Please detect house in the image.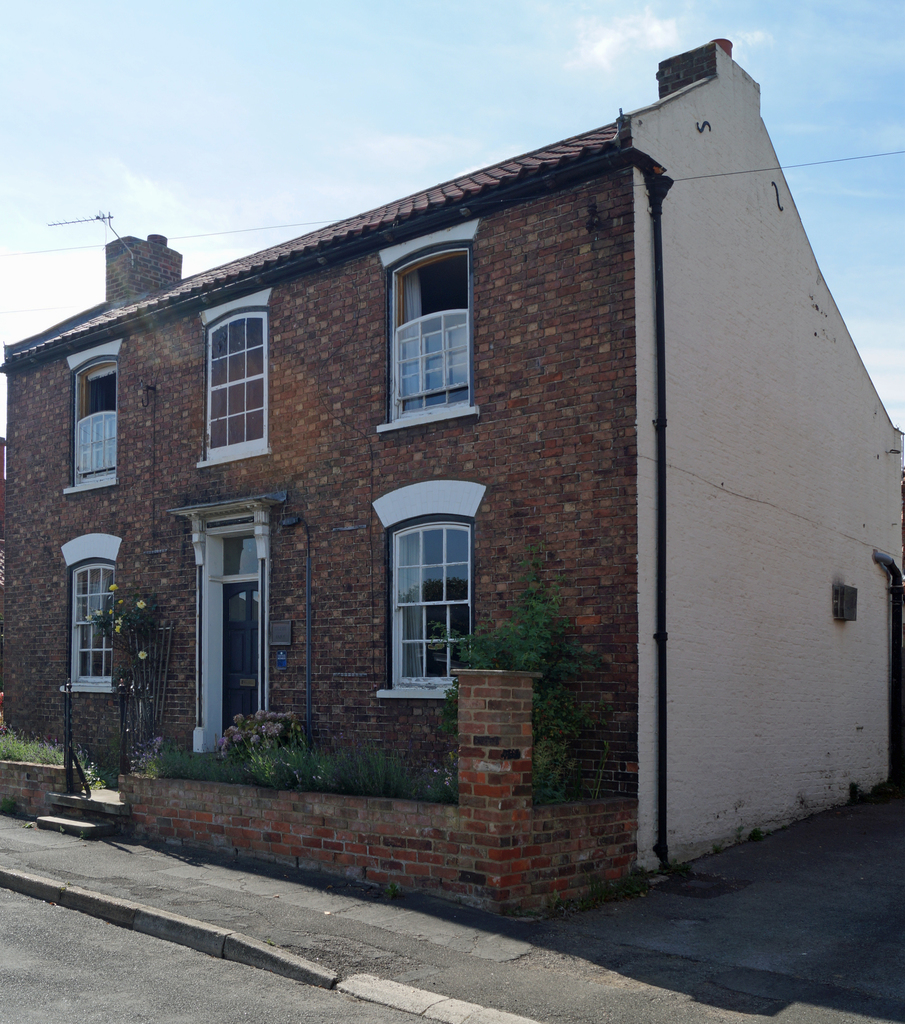
[x1=0, y1=35, x2=904, y2=922].
